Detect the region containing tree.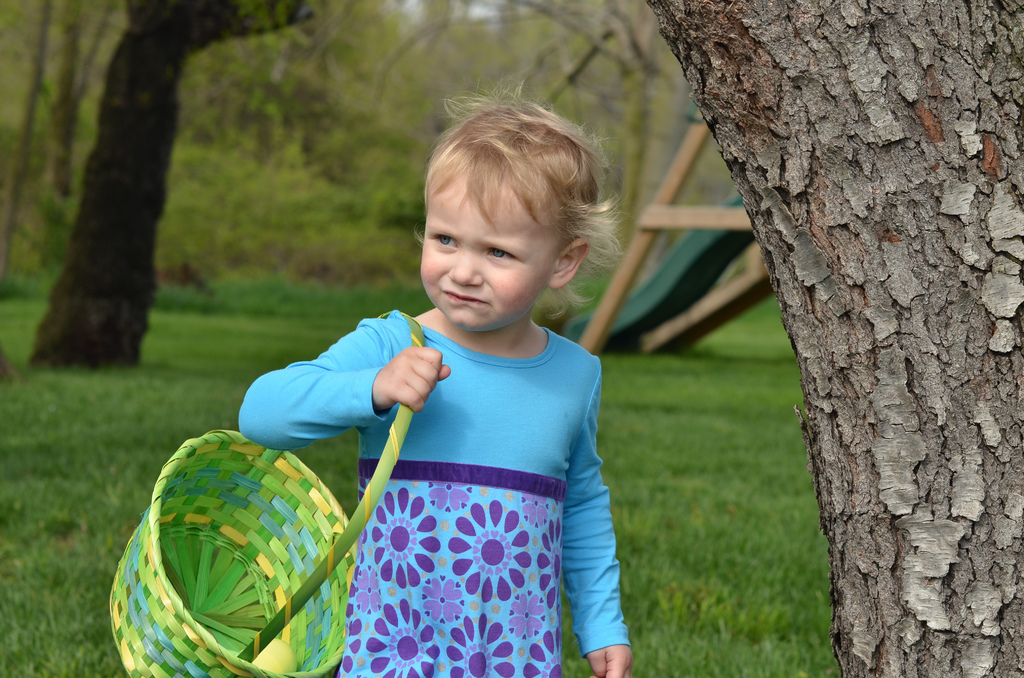
left=0, top=0, right=100, bottom=365.
